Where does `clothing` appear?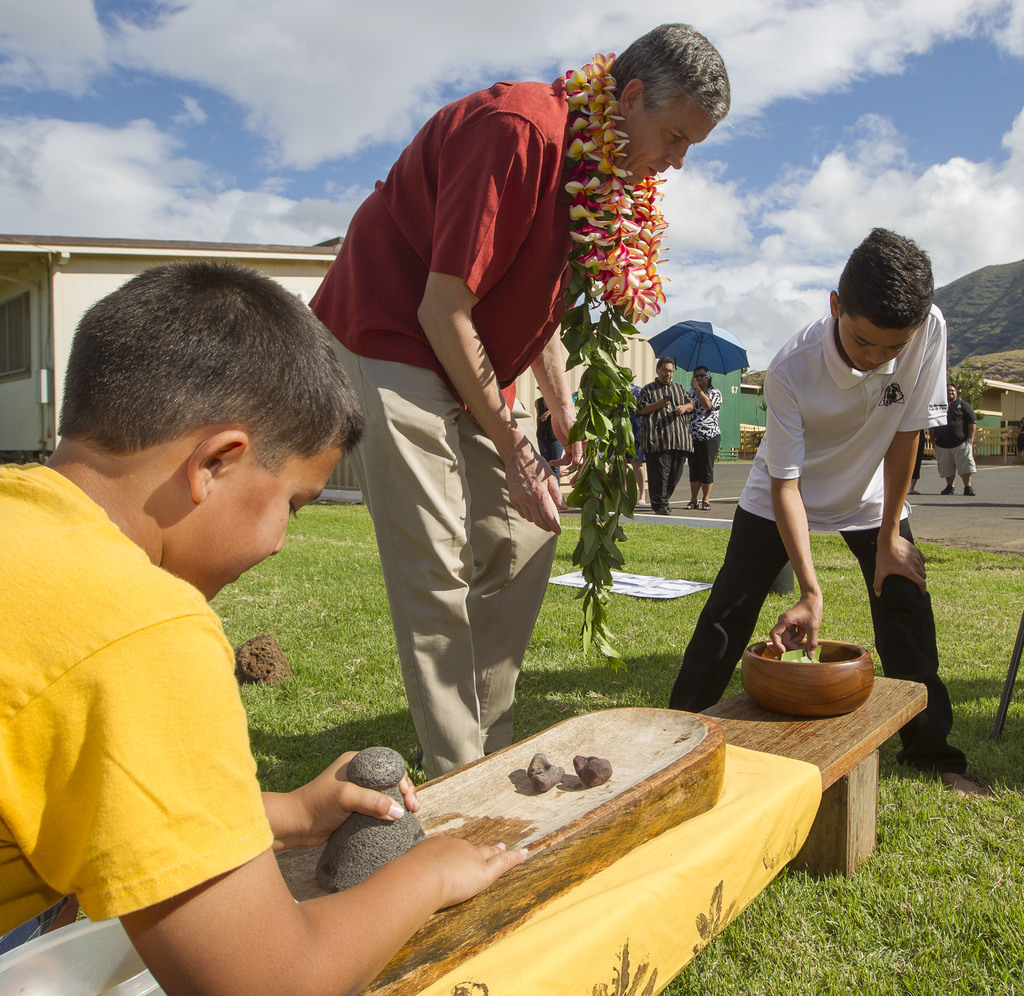
Appears at crop(21, 499, 292, 953).
